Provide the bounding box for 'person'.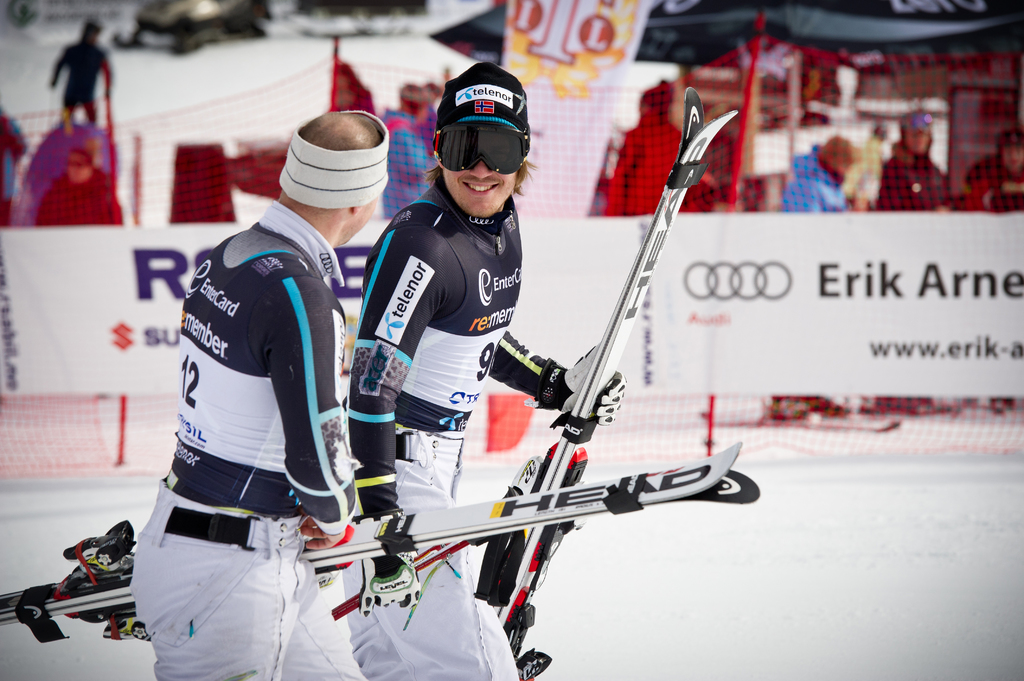
bbox(779, 132, 856, 431).
